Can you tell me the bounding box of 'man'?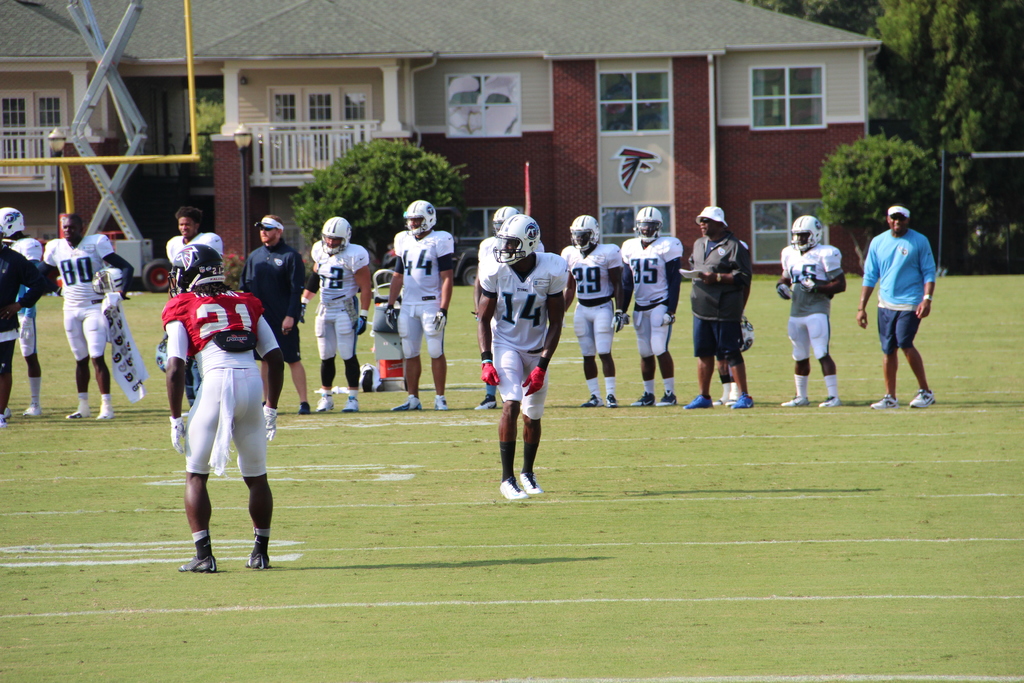
box=[382, 198, 455, 416].
